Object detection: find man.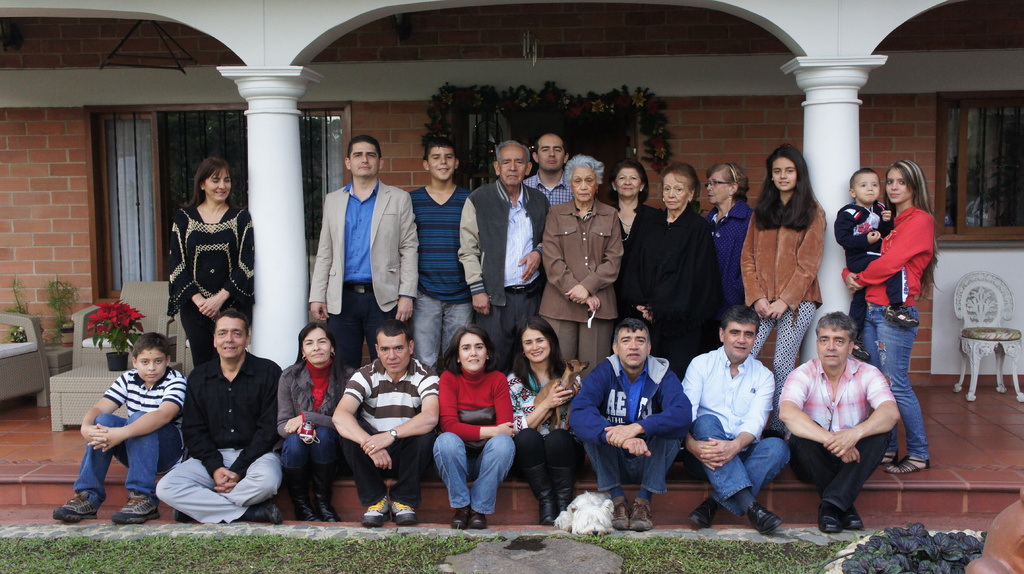
<bbox>763, 307, 903, 544</bbox>.
